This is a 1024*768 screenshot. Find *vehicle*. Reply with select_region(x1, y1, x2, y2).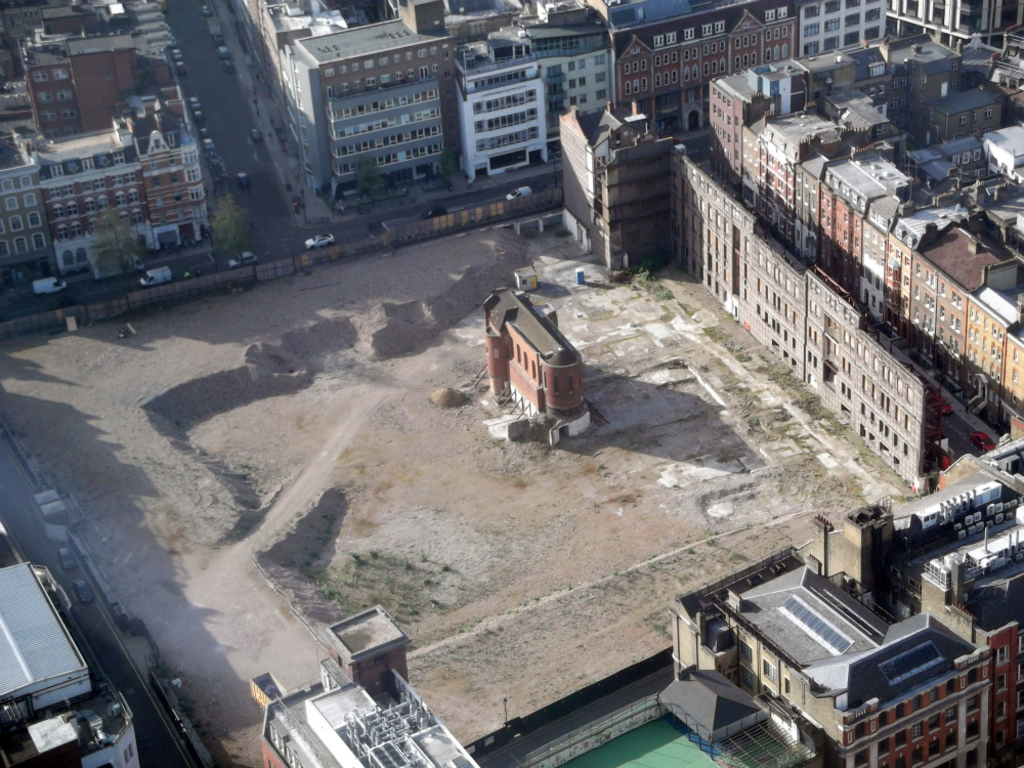
select_region(32, 276, 68, 296).
